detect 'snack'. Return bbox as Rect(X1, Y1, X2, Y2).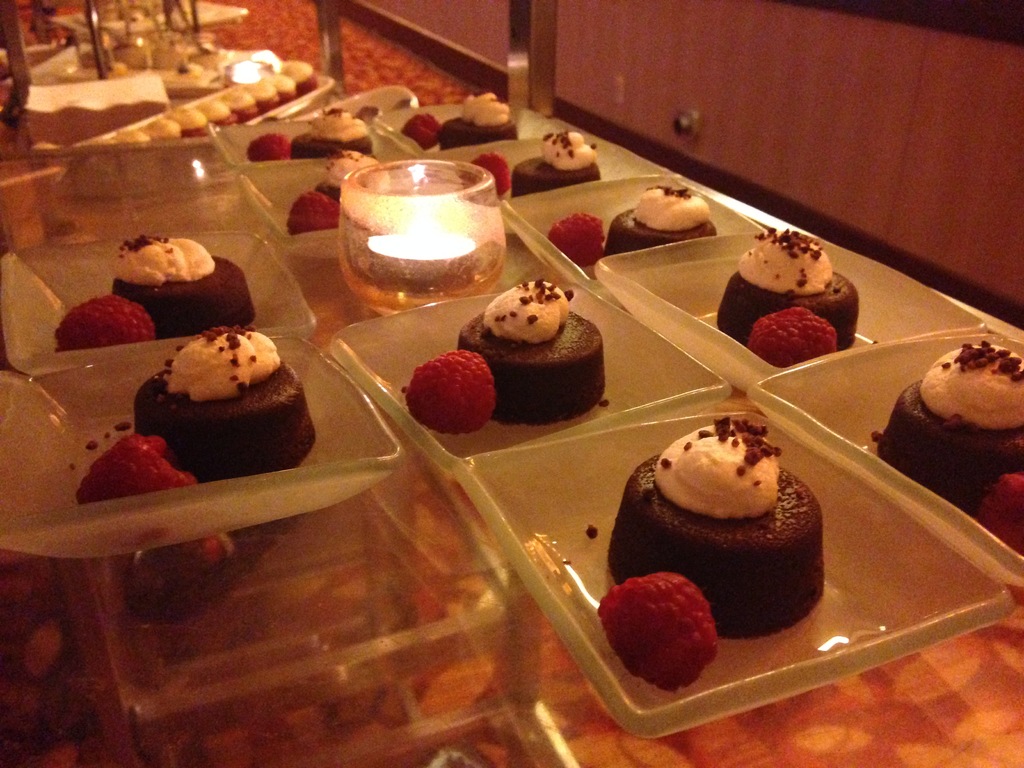
Rect(402, 267, 599, 435).
